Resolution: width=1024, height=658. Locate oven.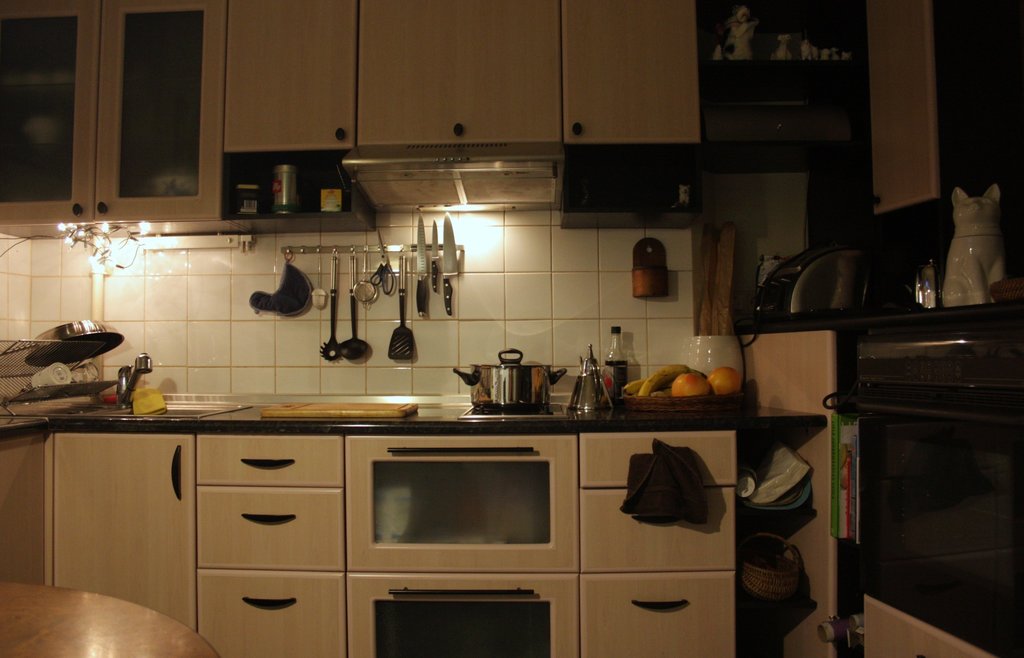
836,332,1023,657.
